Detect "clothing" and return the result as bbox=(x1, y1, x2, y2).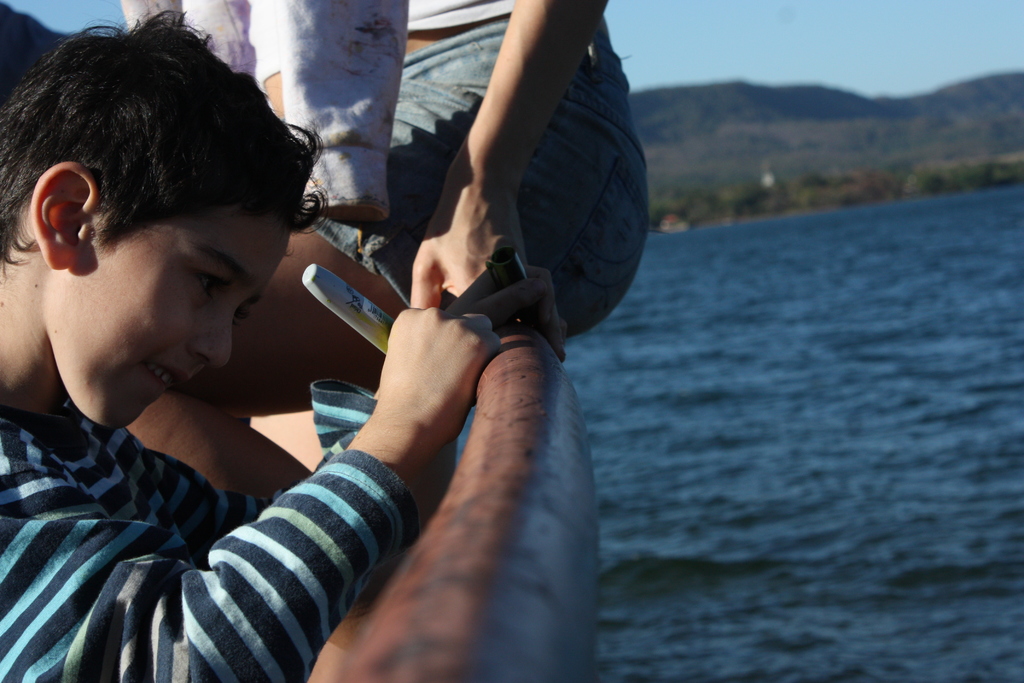
bbox=(305, 5, 653, 340).
